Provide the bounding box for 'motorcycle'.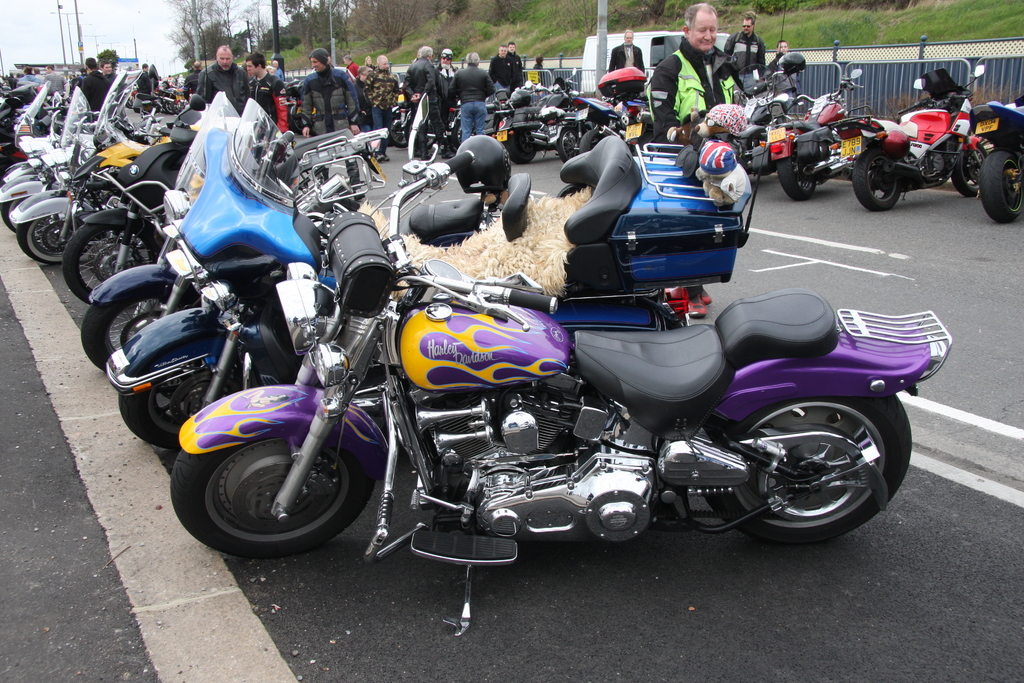
{"x1": 759, "y1": 69, "x2": 872, "y2": 201}.
